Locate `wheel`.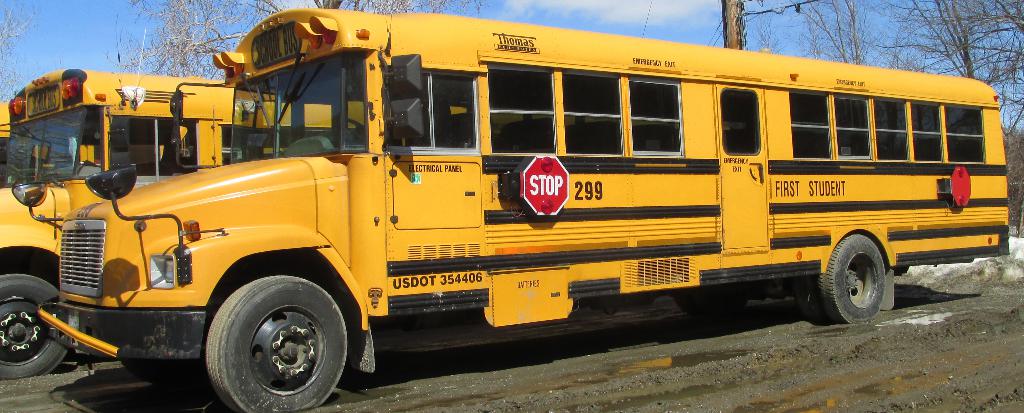
Bounding box: left=675, top=286, right=748, bottom=319.
